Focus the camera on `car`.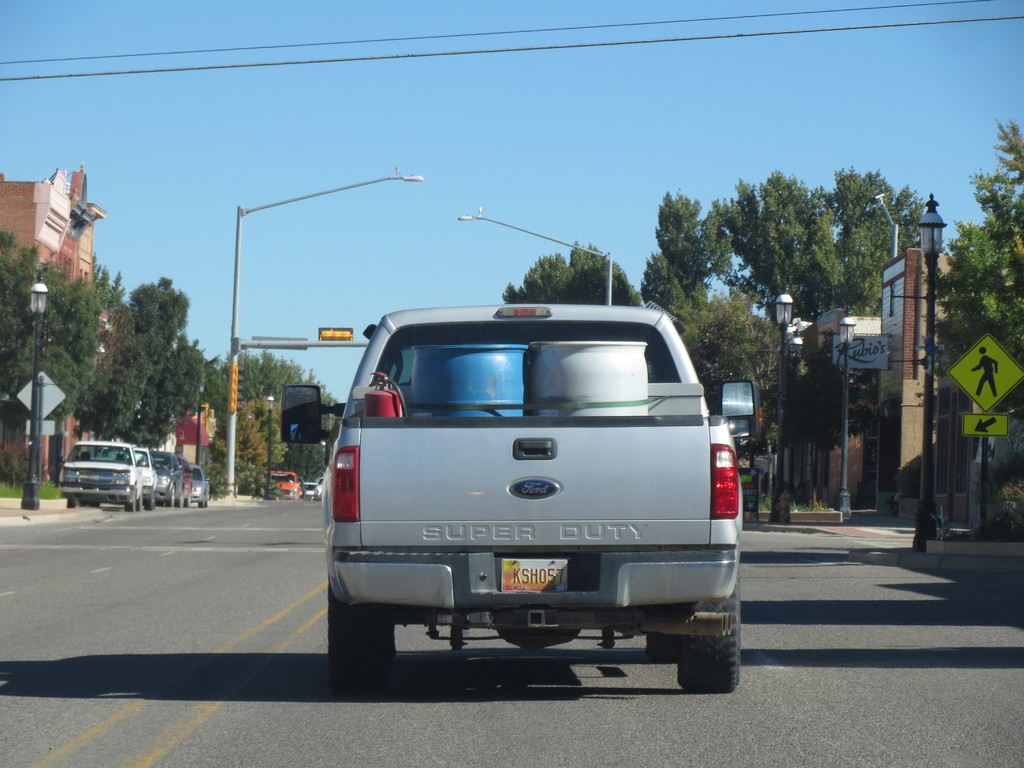
Focus region: 131, 444, 159, 506.
